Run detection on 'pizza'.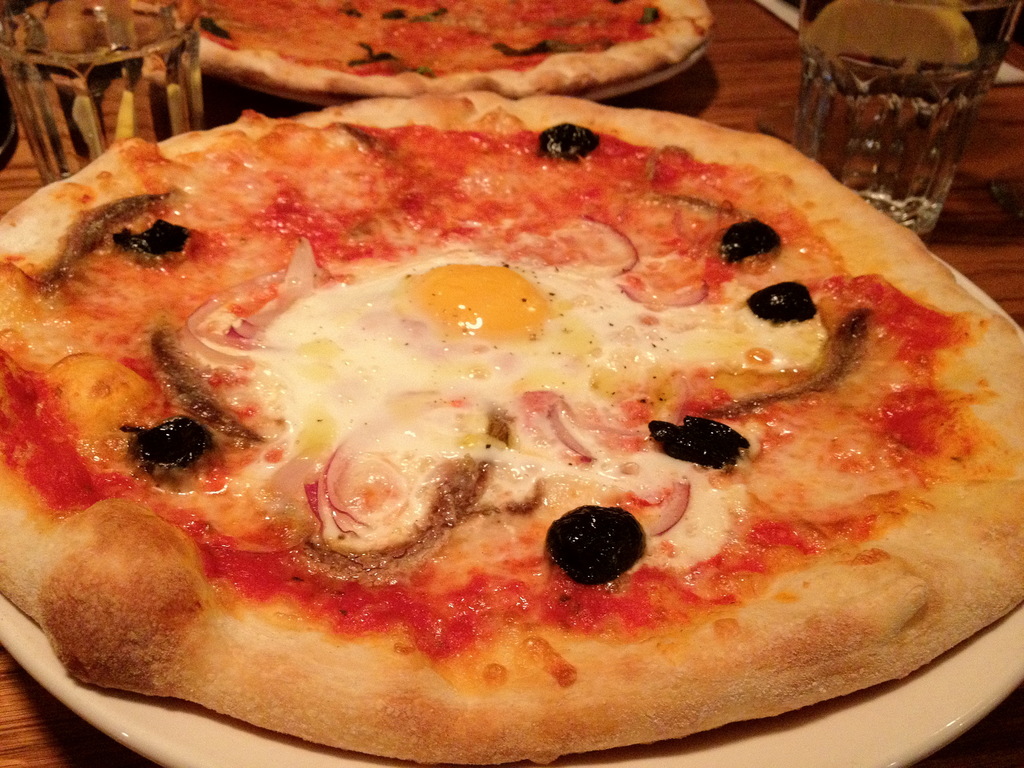
Result: locate(0, 88, 1023, 767).
